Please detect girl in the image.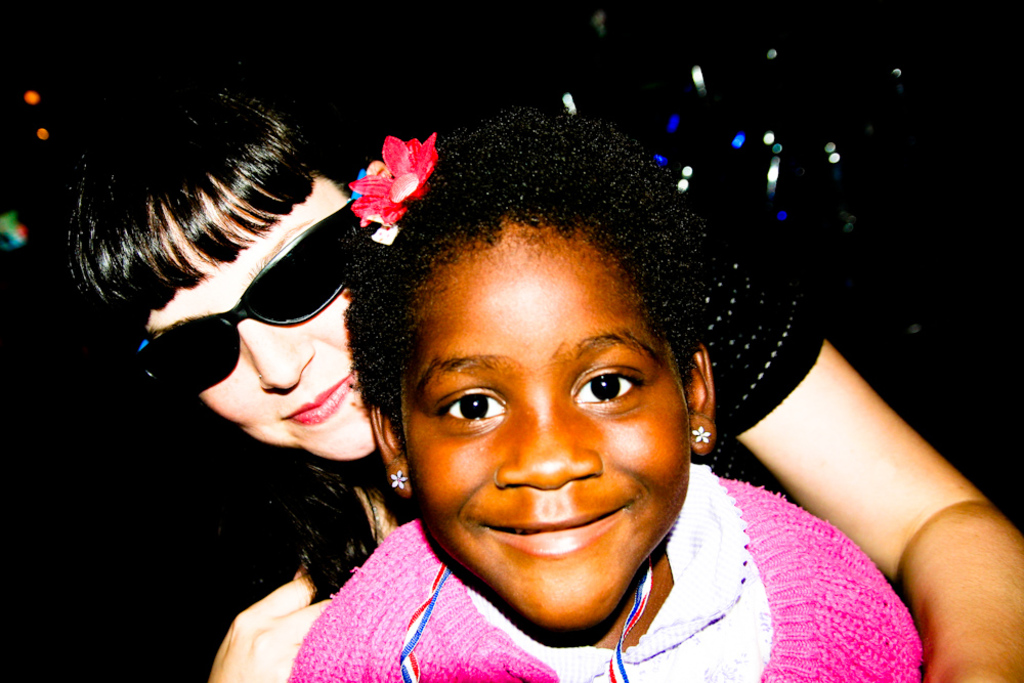
x1=283 y1=102 x2=923 y2=682.
